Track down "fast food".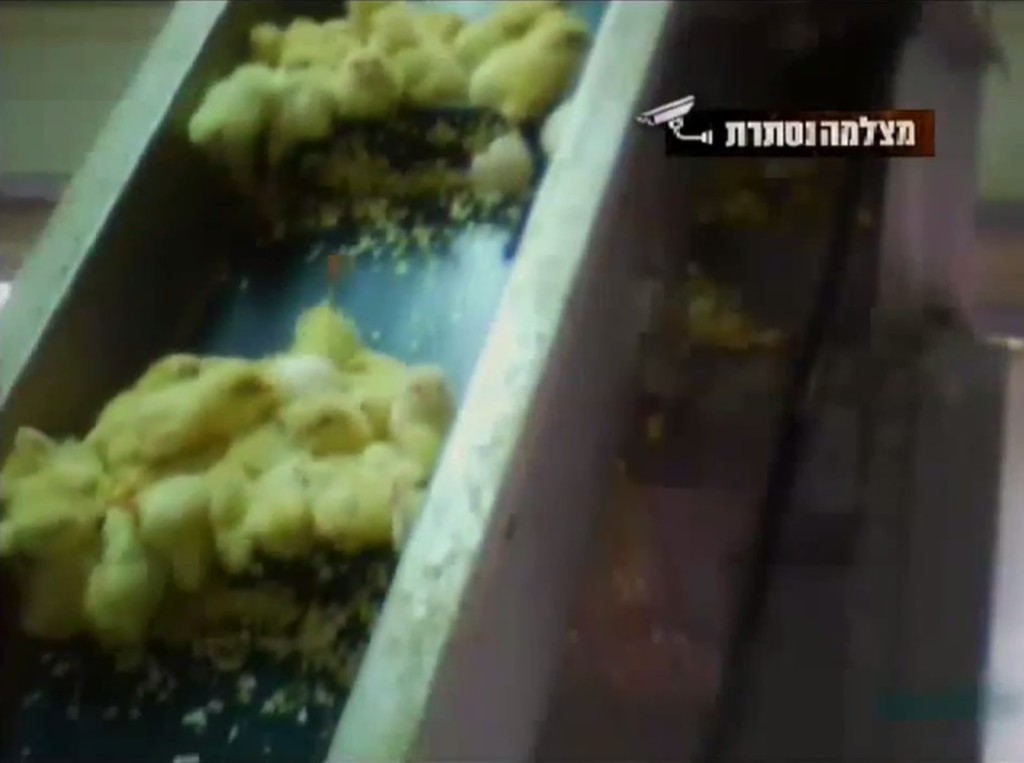
Tracked to [200, 463, 260, 552].
